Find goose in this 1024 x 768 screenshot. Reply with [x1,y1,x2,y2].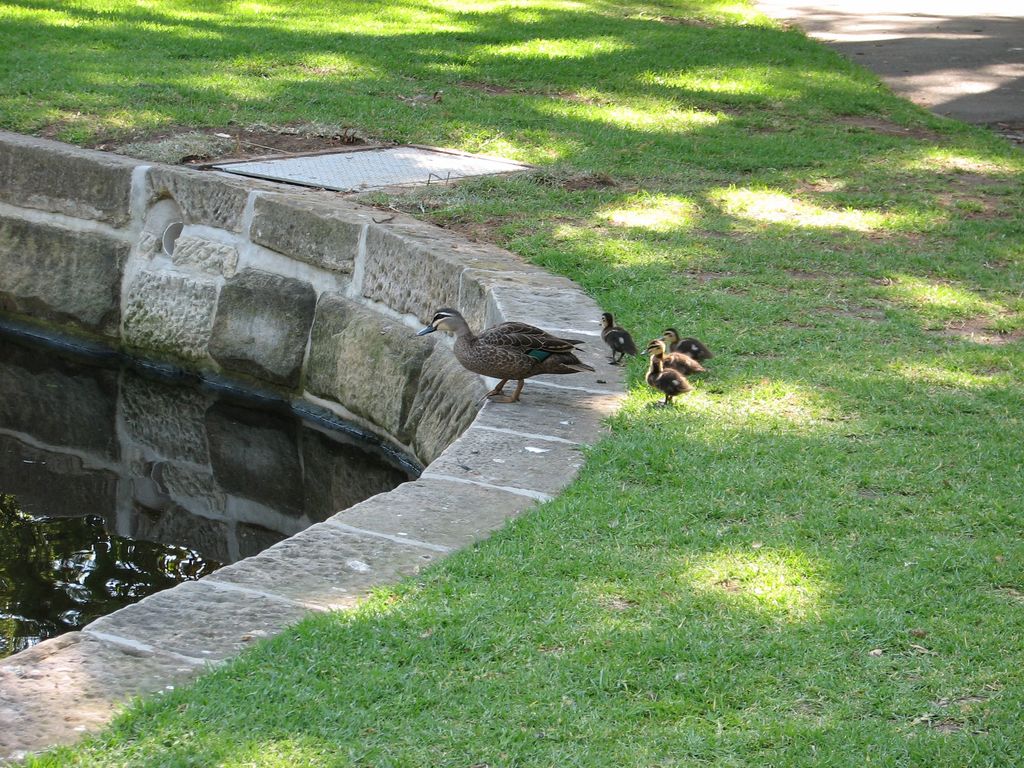
[603,314,633,367].
